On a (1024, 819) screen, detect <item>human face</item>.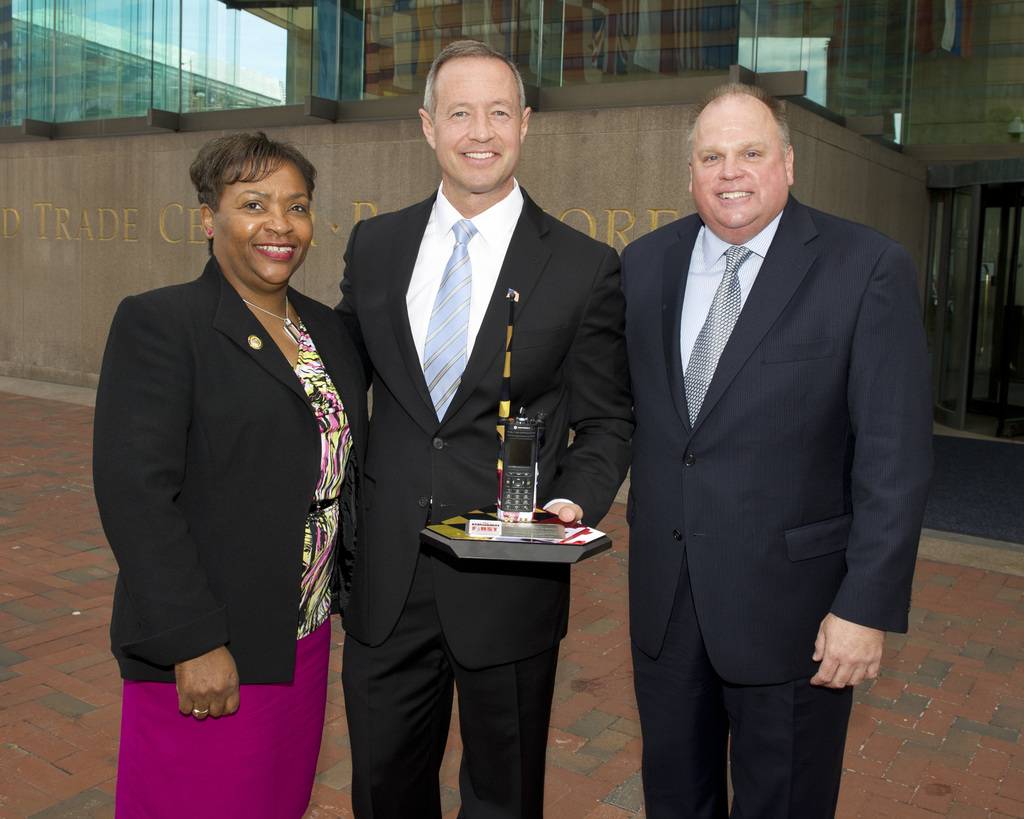
bbox(431, 54, 524, 189).
